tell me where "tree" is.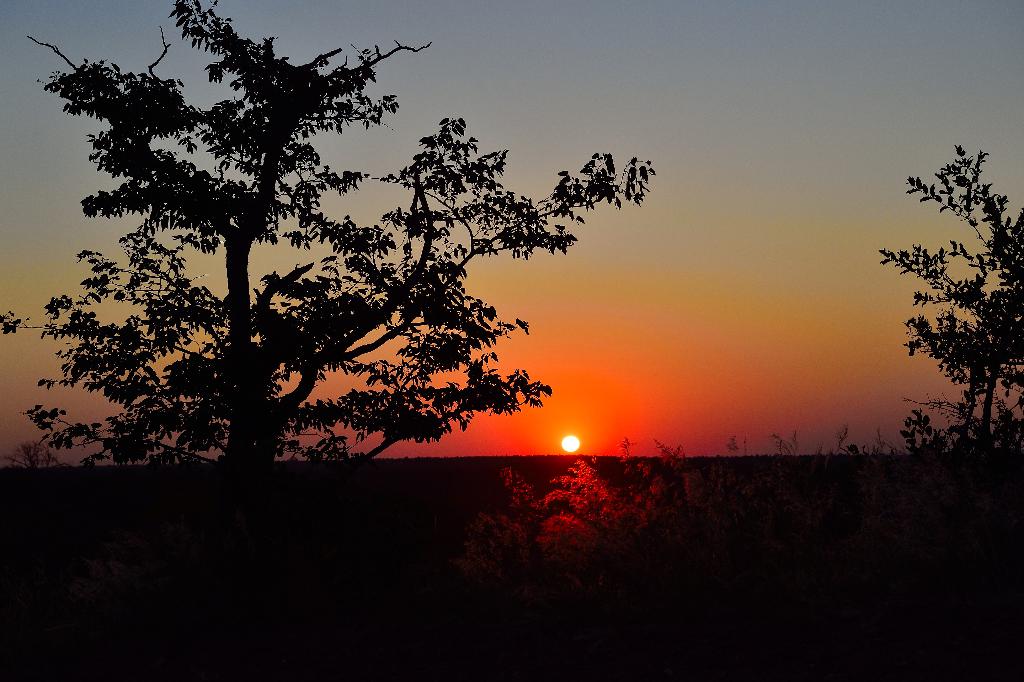
"tree" is at left=869, top=143, right=1023, bottom=454.
